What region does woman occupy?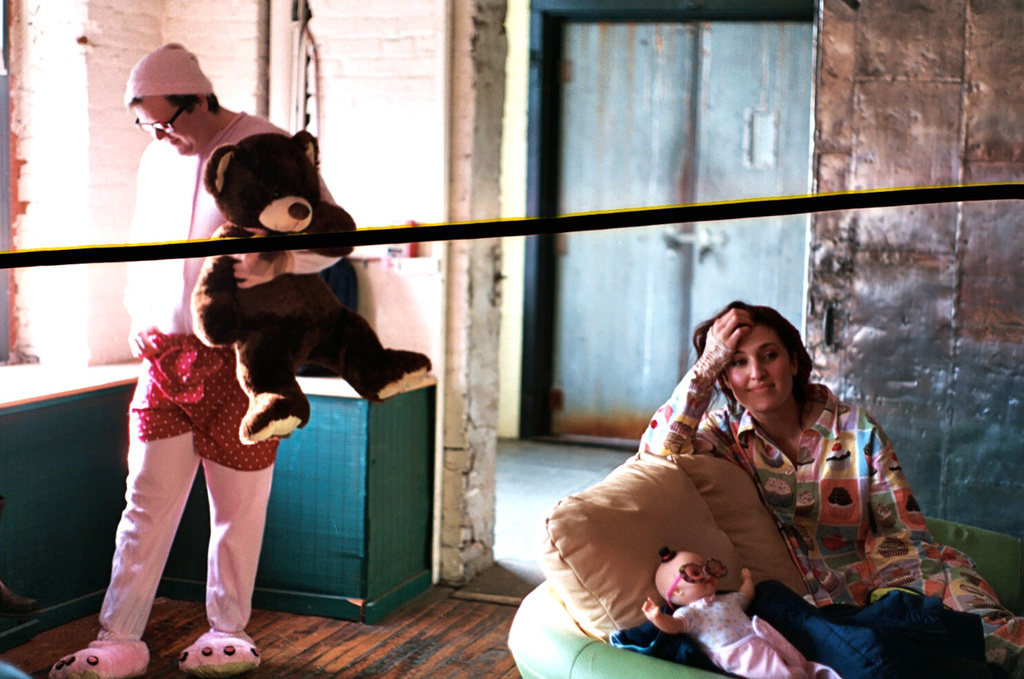
select_region(602, 302, 962, 678).
